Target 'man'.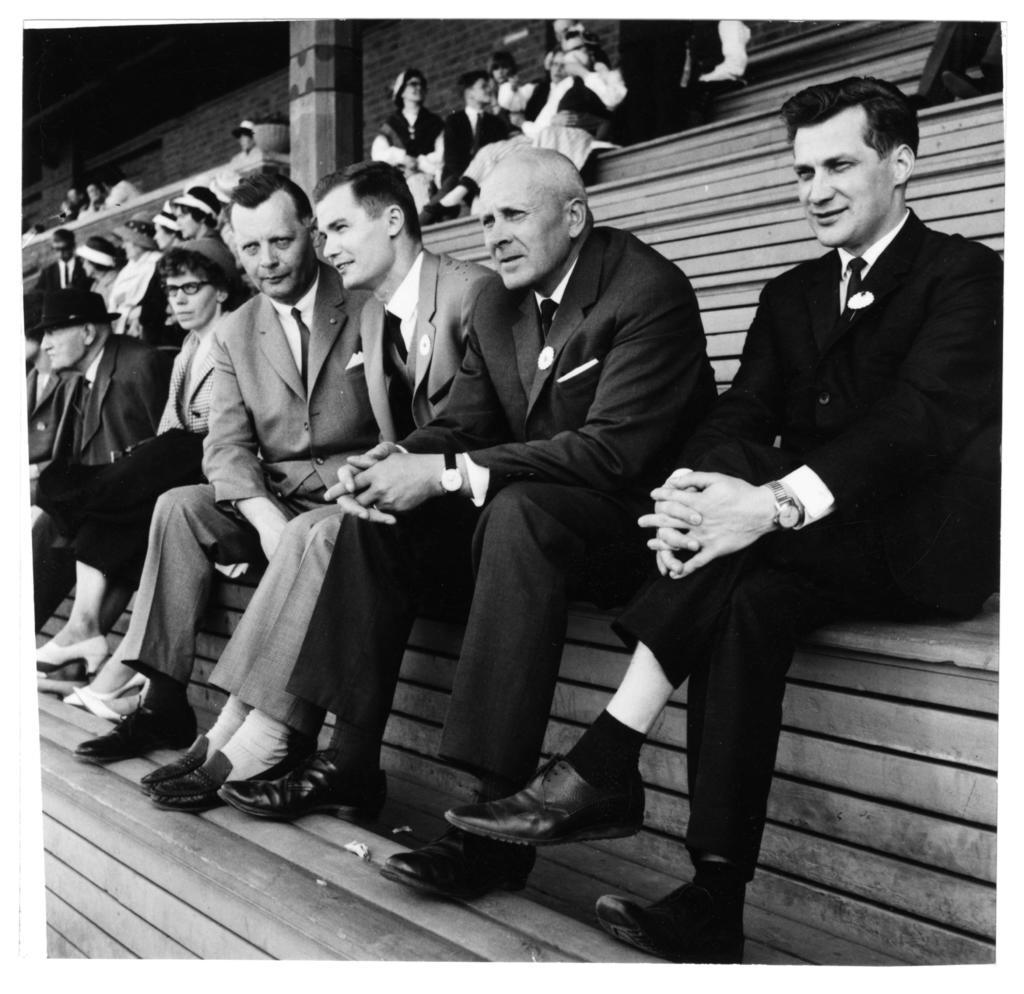
Target region: {"x1": 141, "y1": 158, "x2": 499, "y2": 812}.
